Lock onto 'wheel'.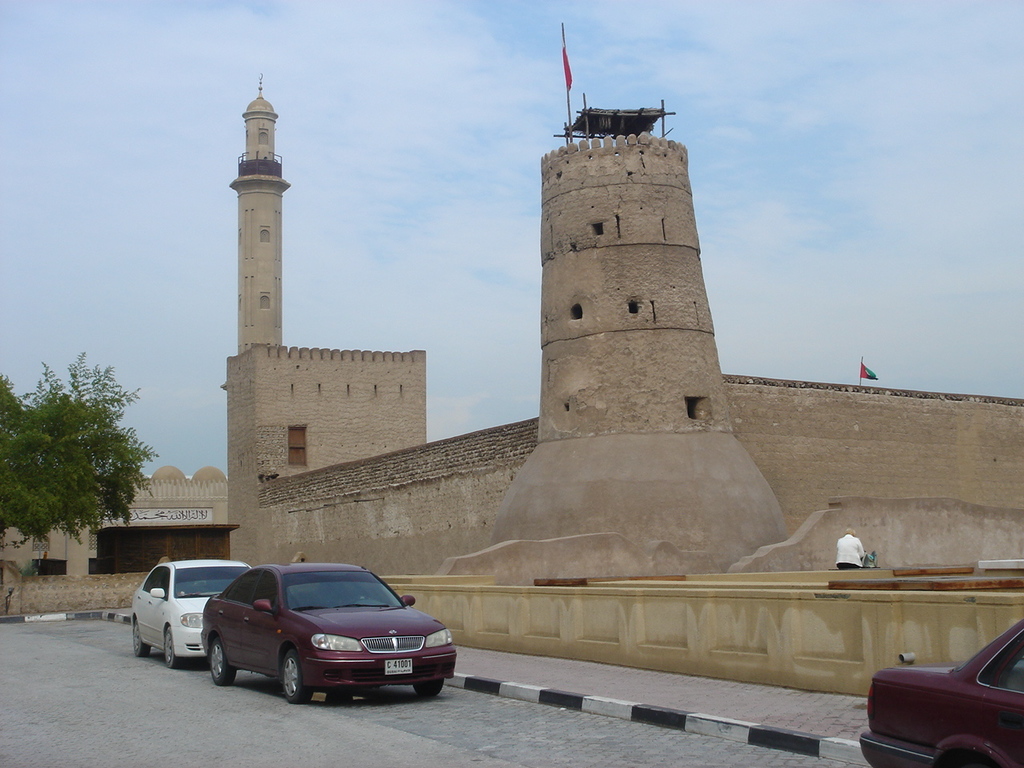
Locked: 133, 622, 150, 658.
